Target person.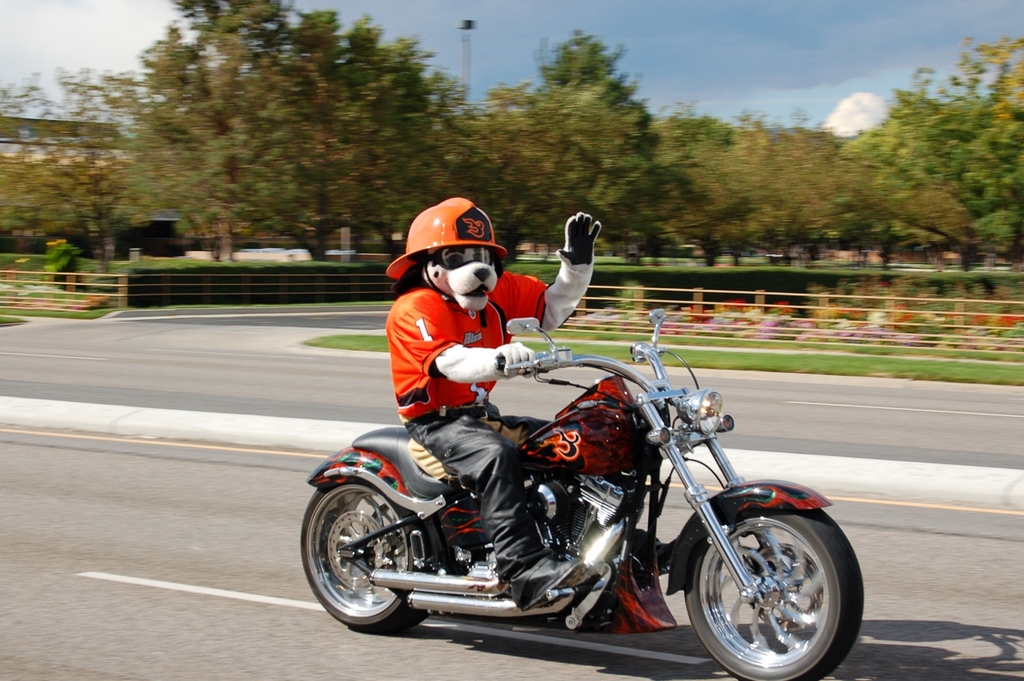
Target region: bbox(382, 194, 602, 613).
